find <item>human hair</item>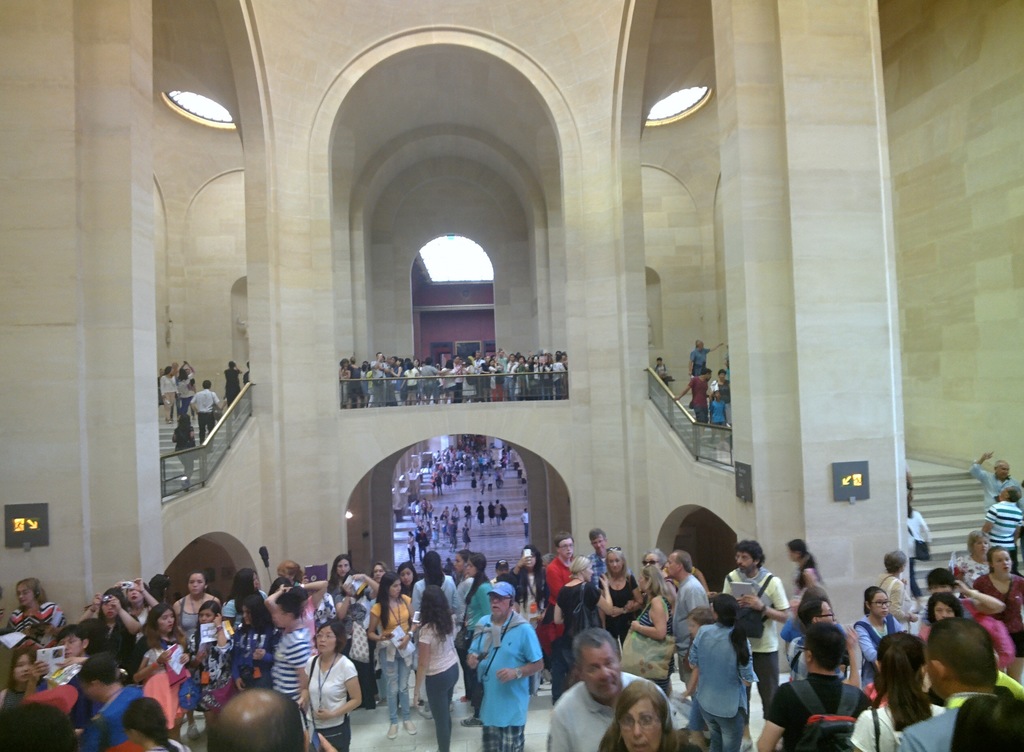
bbox(413, 585, 452, 630)
